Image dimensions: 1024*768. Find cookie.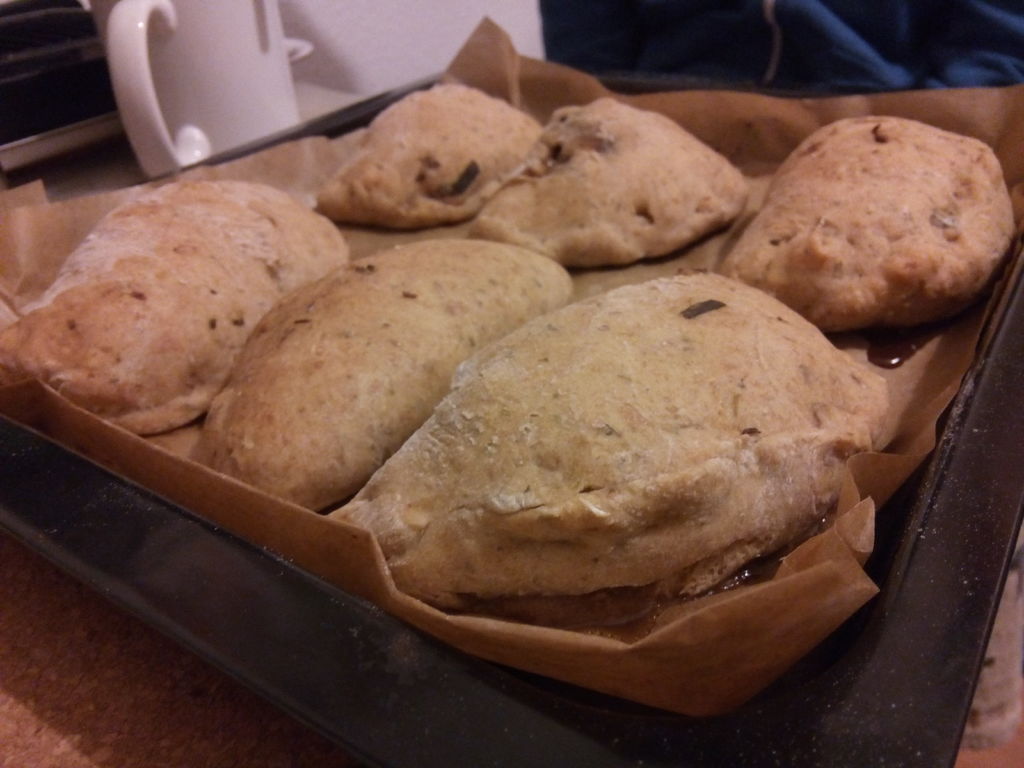
l=310, t=81, r=544, b=226.
